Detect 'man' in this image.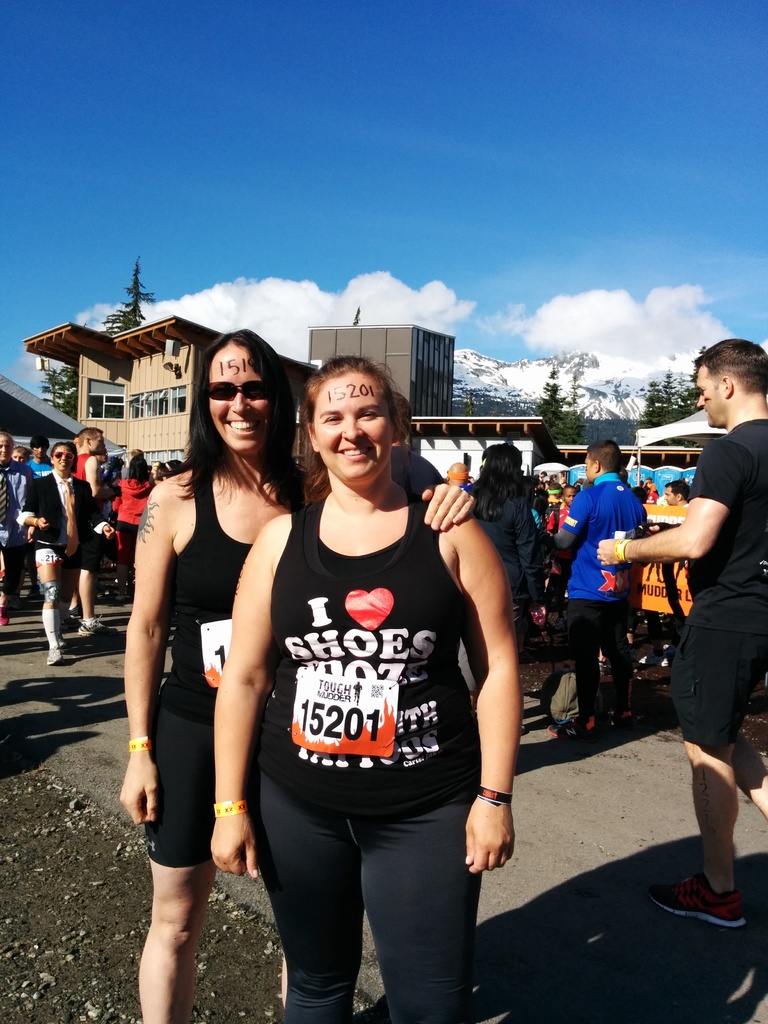
Detection: [x1=390, y1=390, x2=443, y2=497].
